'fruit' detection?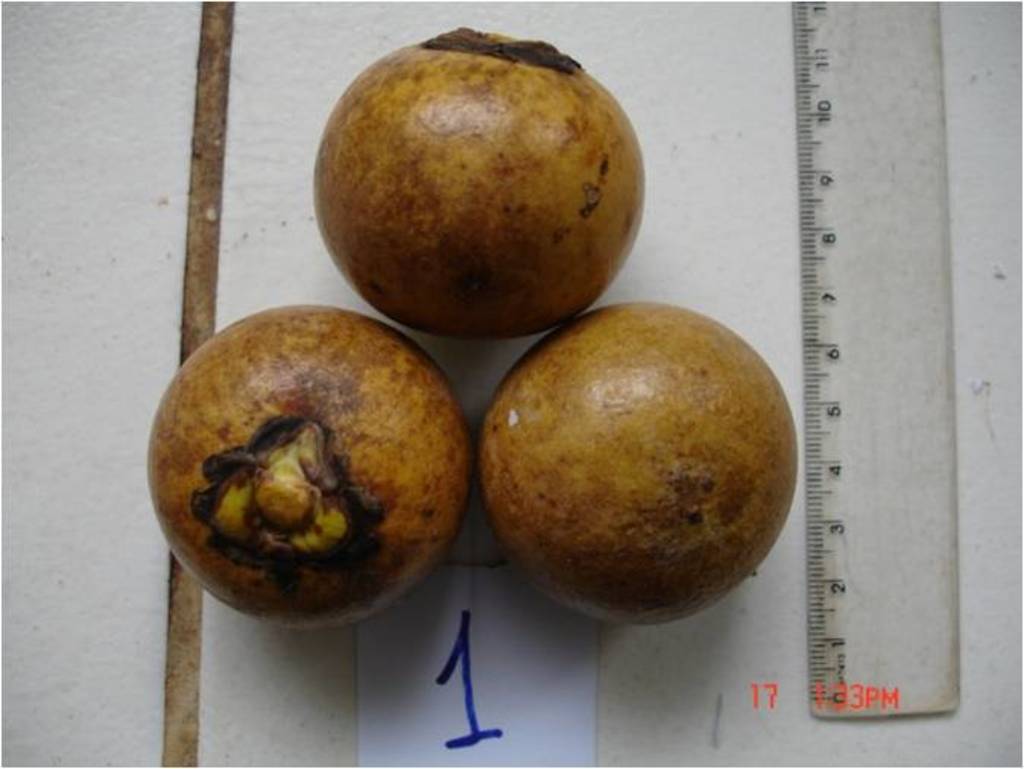
(x1=305, y1=23, x2=647, y2=351)
